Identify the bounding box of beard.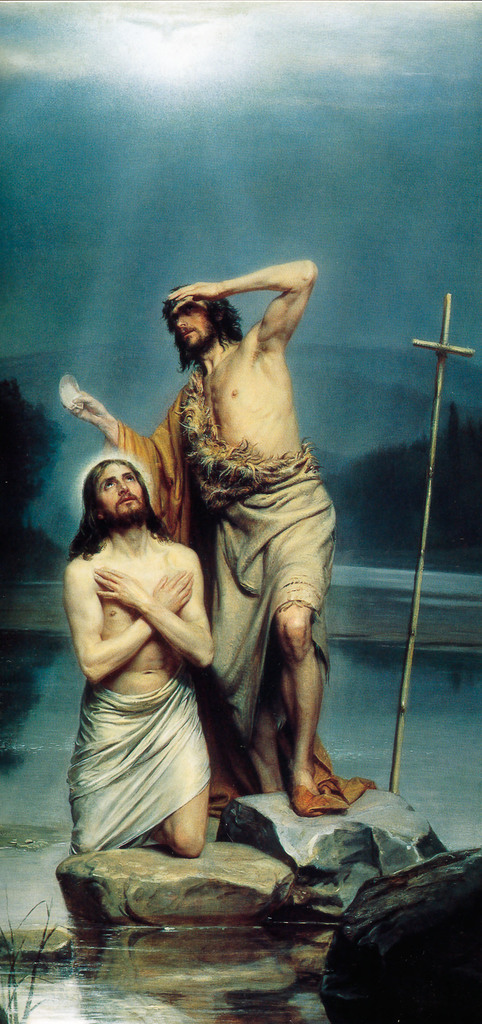
l=158, t=294, r=231, b=367.
